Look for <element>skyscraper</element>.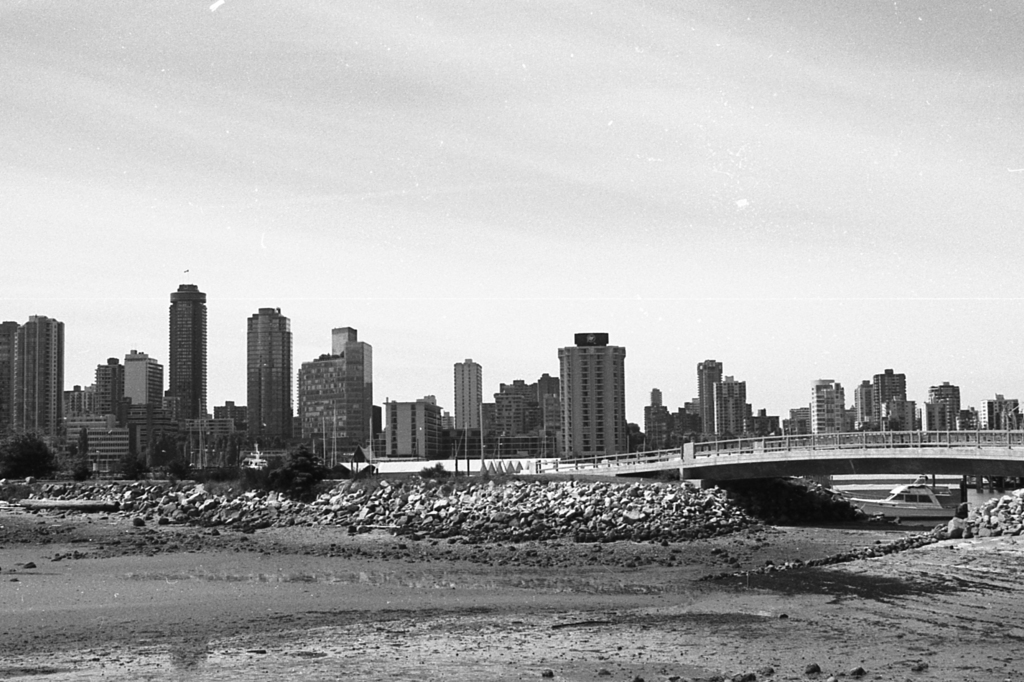
Found: [left=710, top=374, right=751, bottom=441].
